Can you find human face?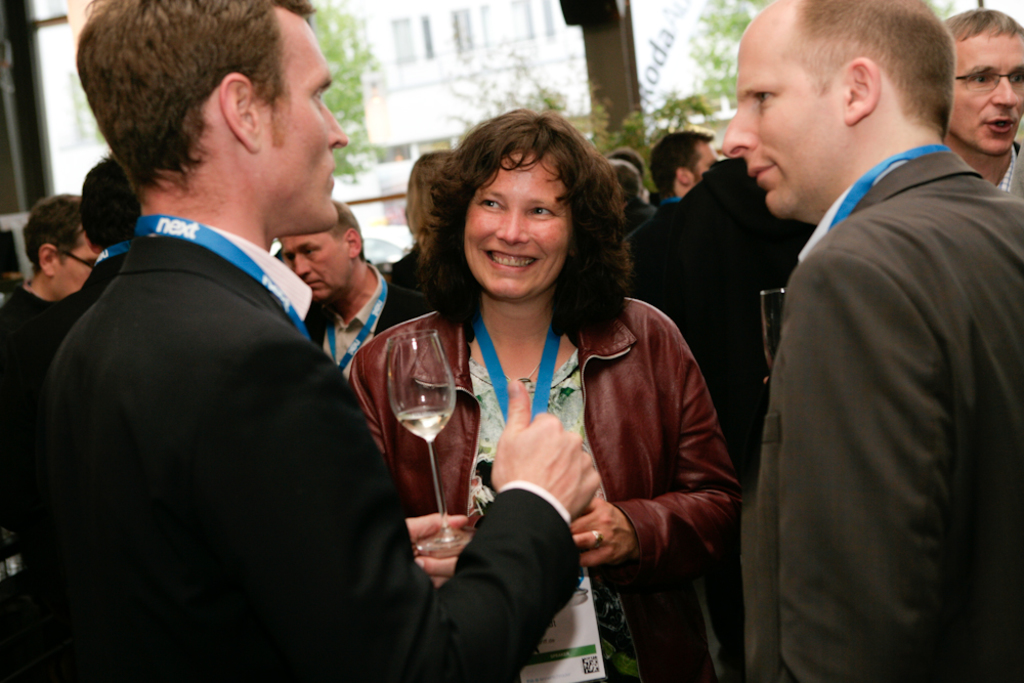
Yes, bounding box: x1=258 y1=22 x2=348 y2=222.
